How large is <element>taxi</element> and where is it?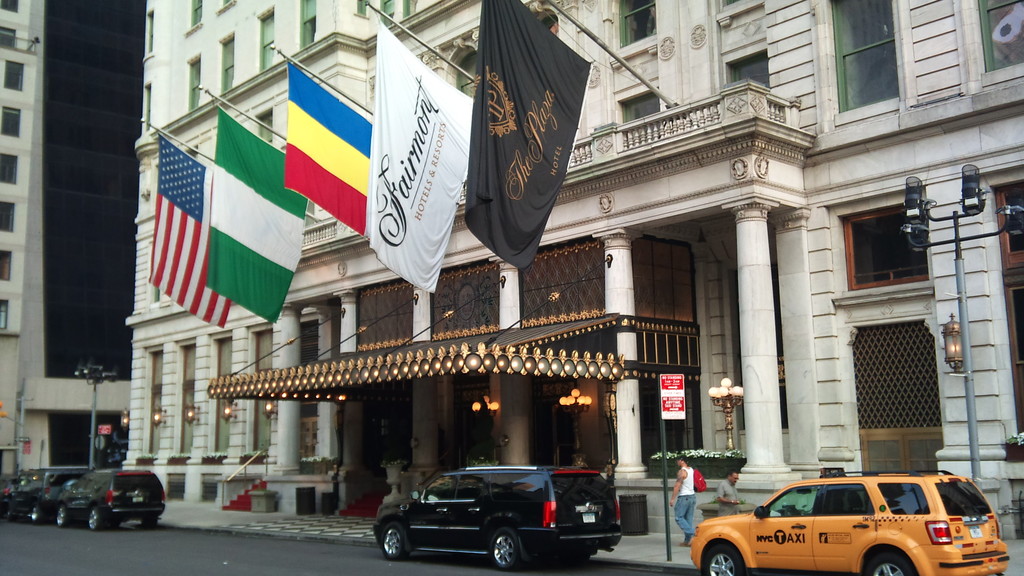
Bounding box: [680, 459, 1016, 575].
